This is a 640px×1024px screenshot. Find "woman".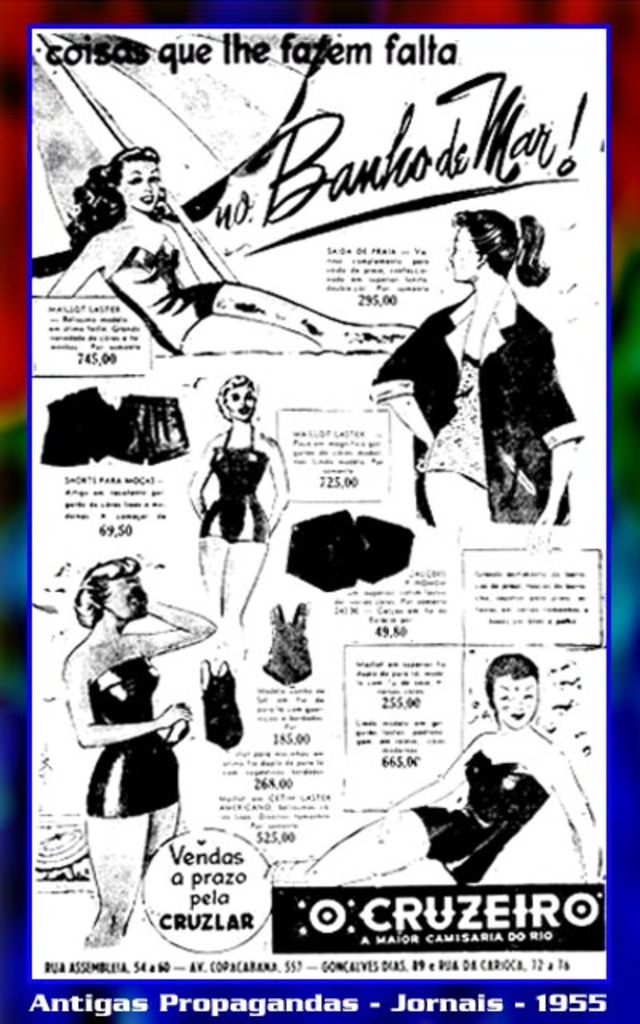
Bounding box: detection(306, 650, 602, 883).
